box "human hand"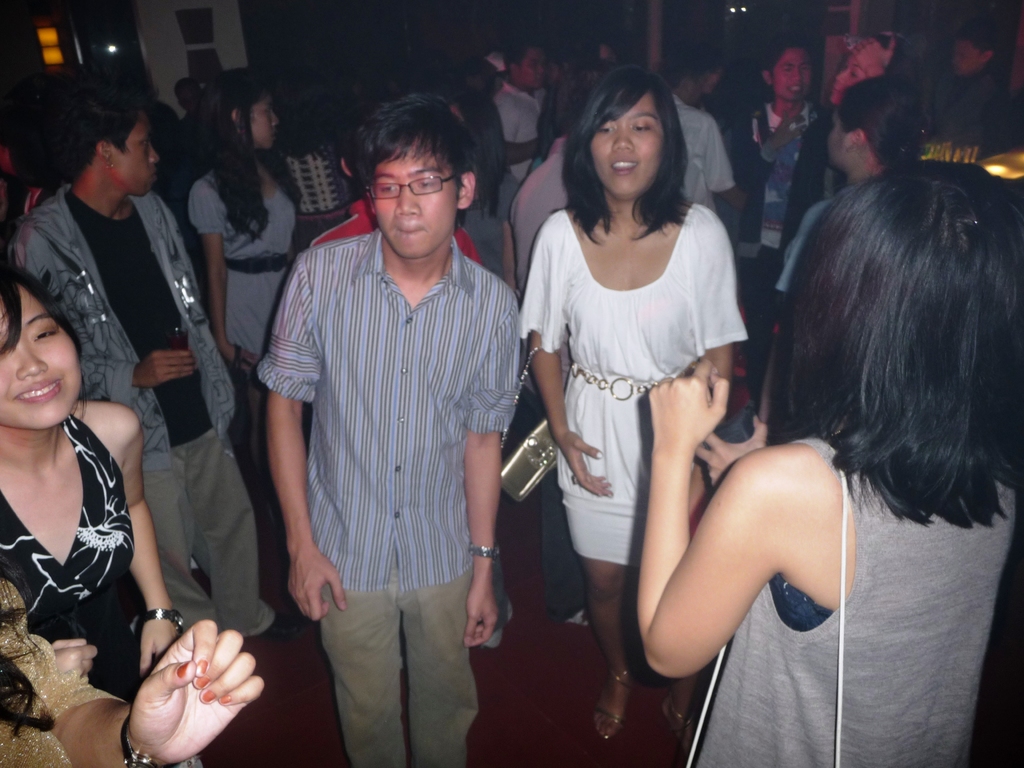
x1=138, y1=614, x2=184, y2=678
